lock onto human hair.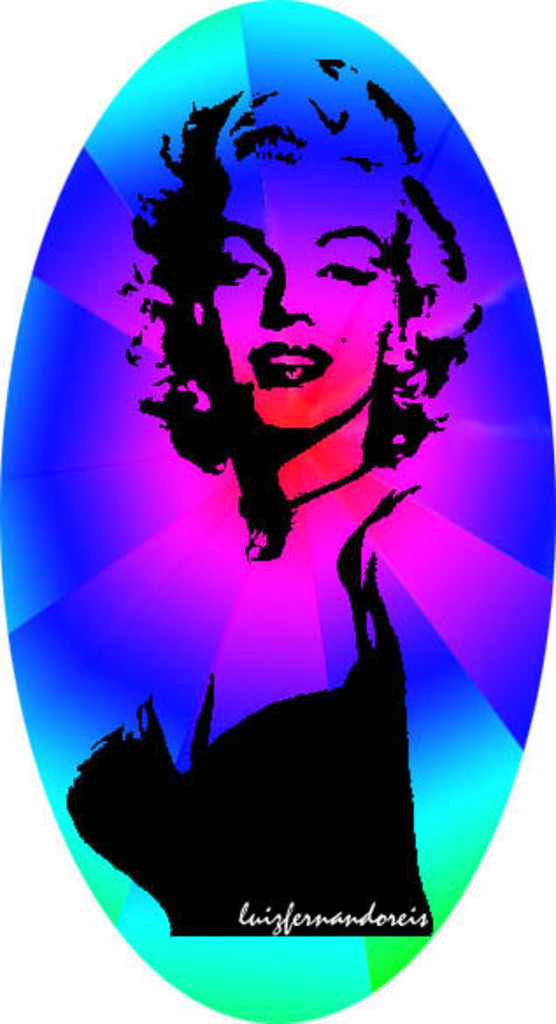
Locked: BBox(91, 12, 491, 438).
